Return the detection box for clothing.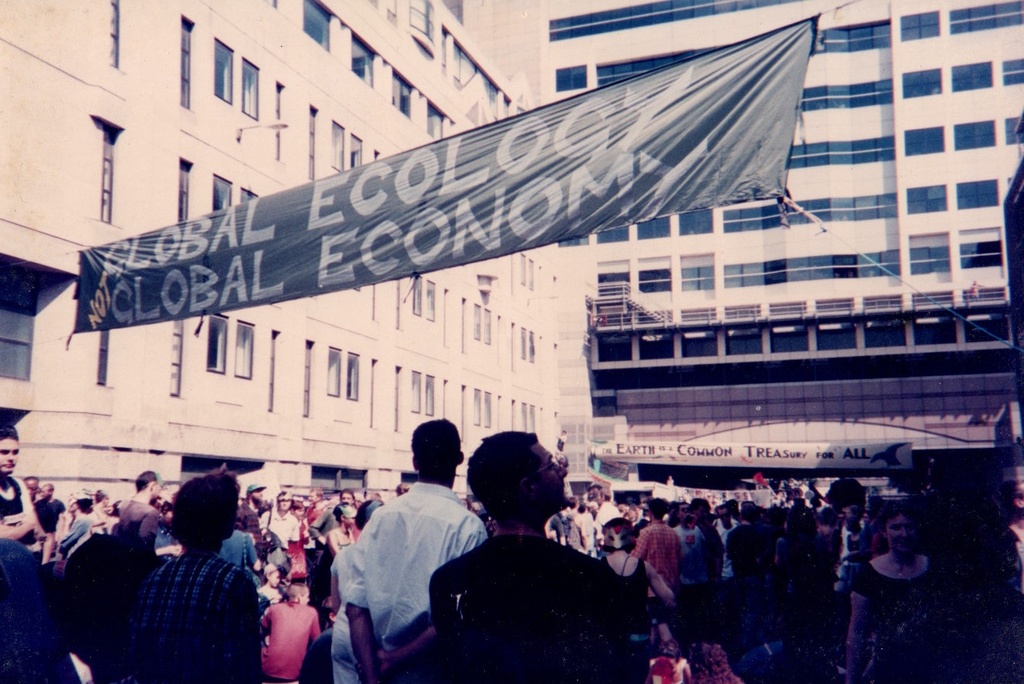
852:557:942:683.
